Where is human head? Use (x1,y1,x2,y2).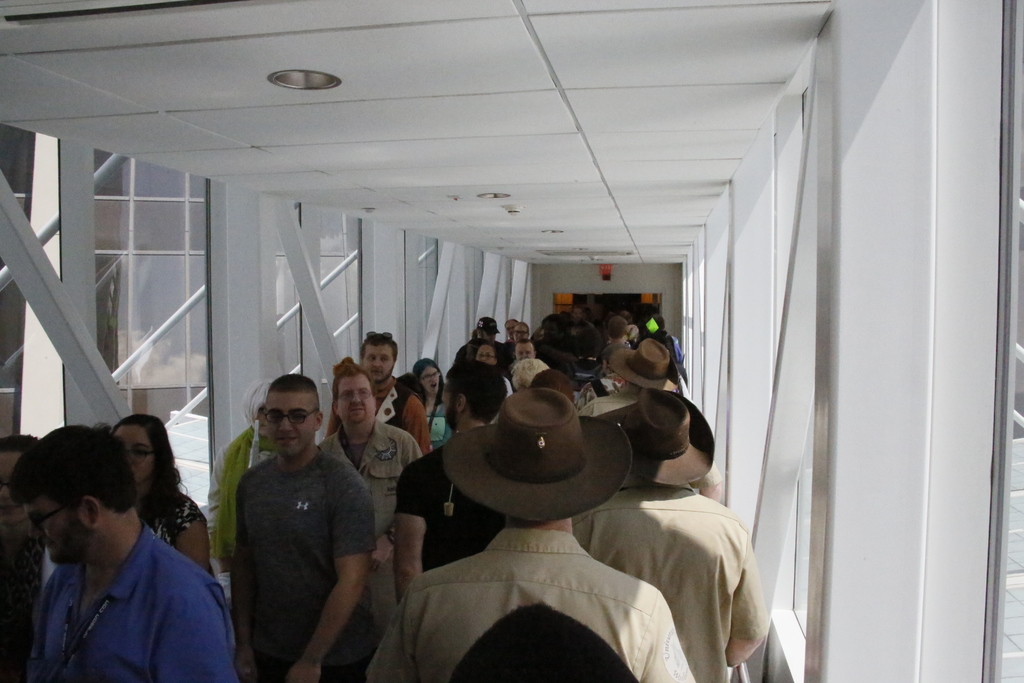
(0,431,38,527).
